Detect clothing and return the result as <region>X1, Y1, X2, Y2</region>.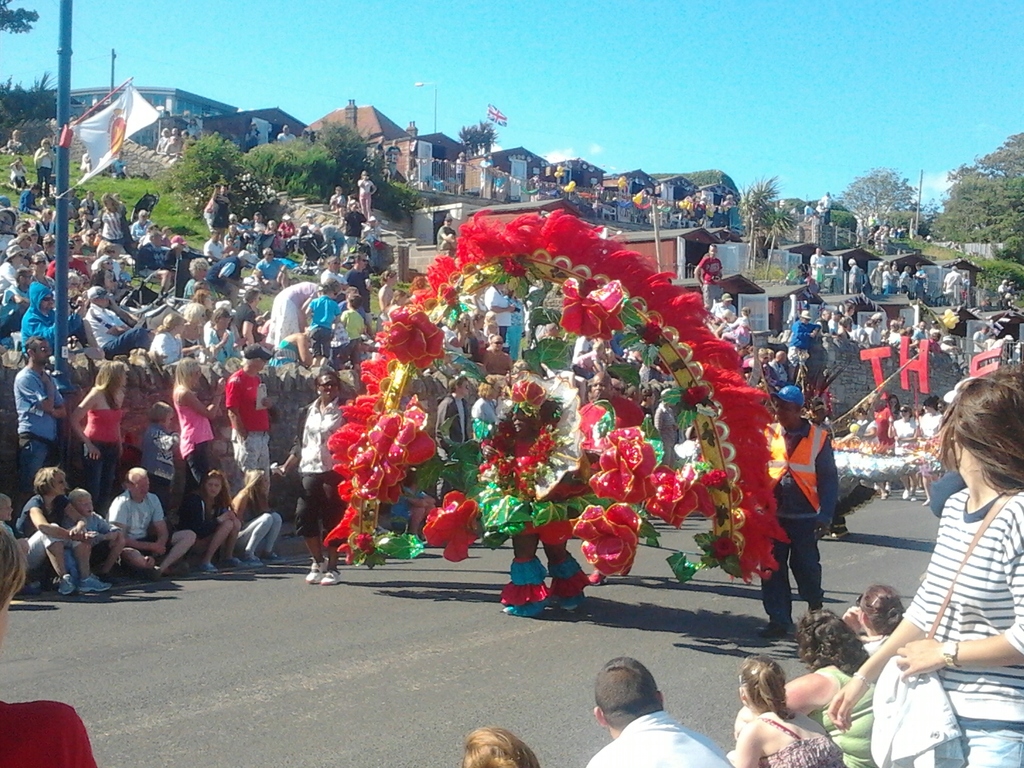
<region>969, 331, 985, 353</region>.
